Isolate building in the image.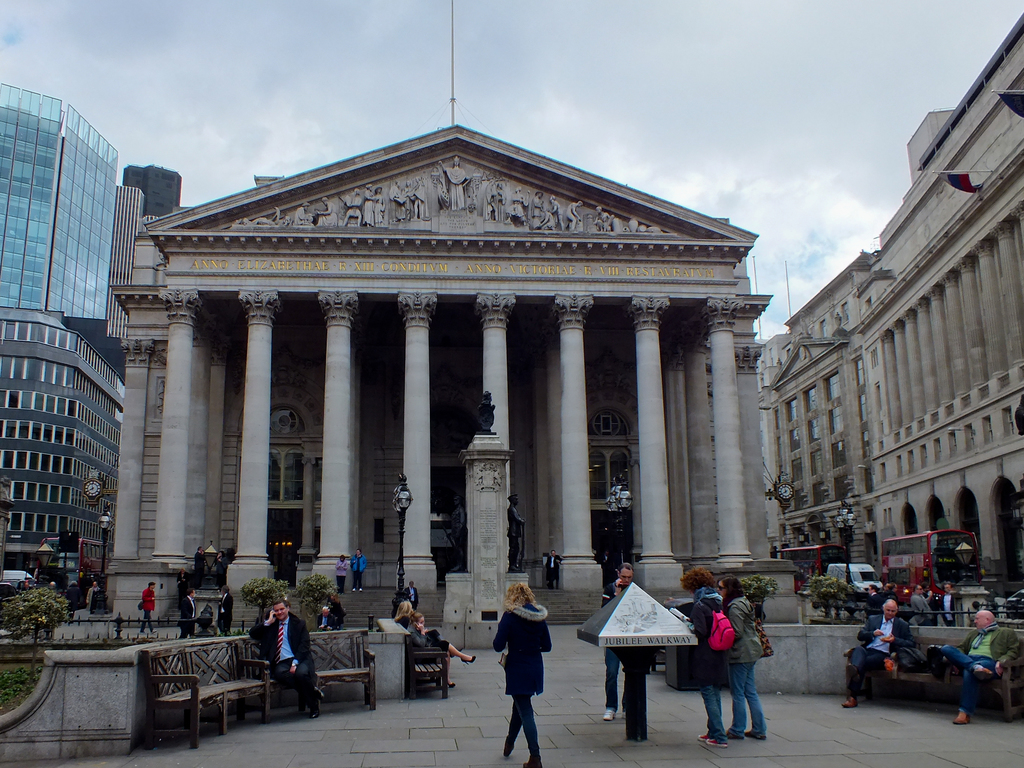
Isolated region: 758:8:1023:588.
